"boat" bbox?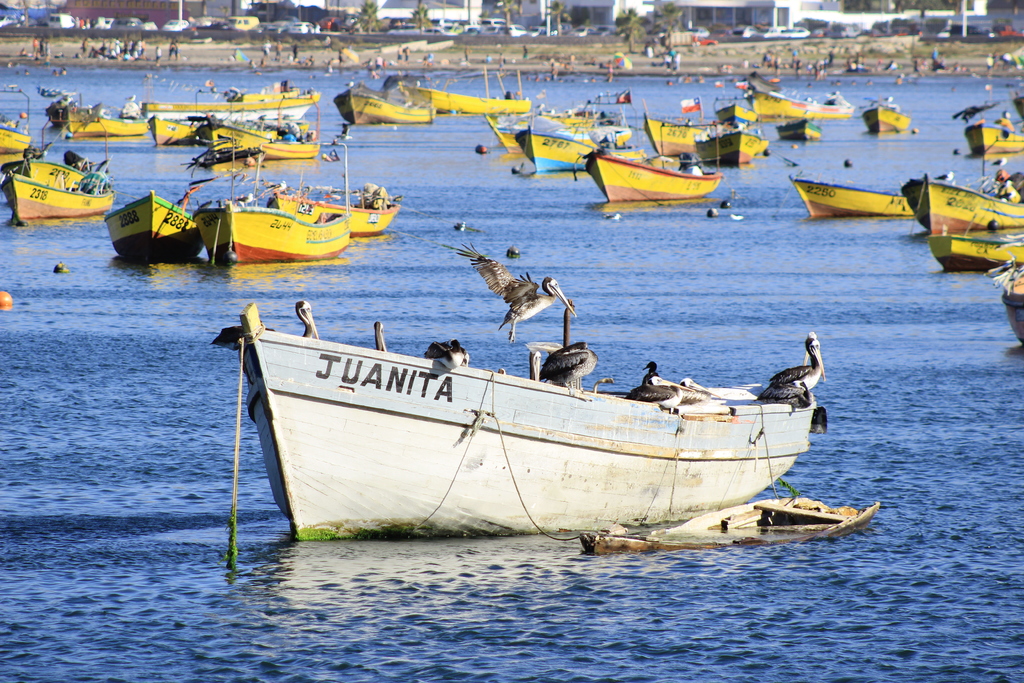
<bbox>573, 143, 720, 206</bbox>
